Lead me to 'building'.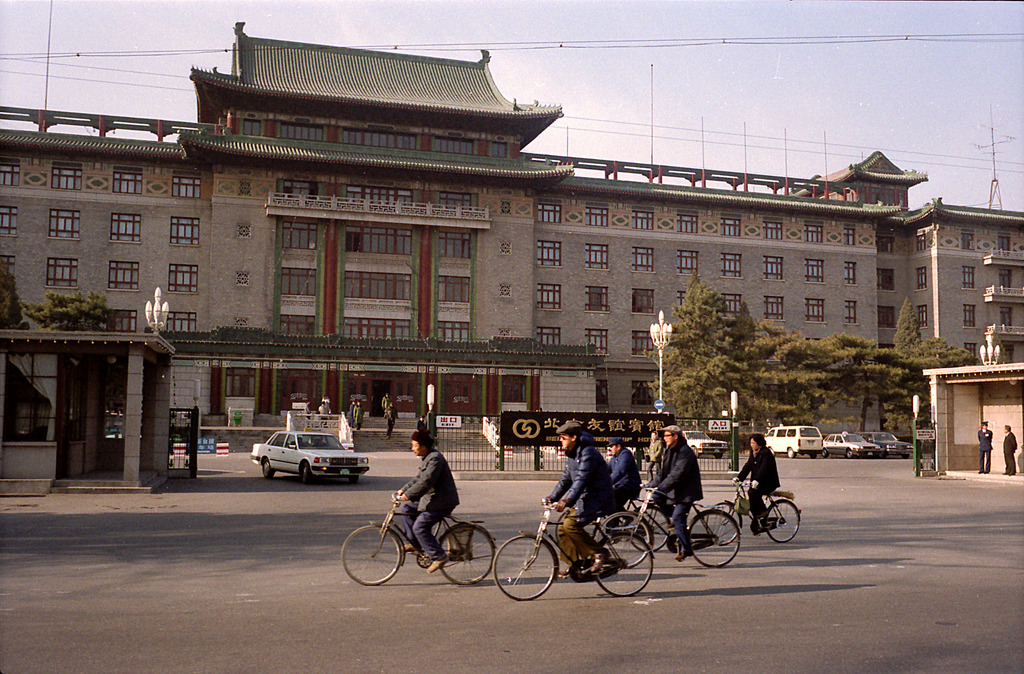
Lead to 915,358,1023,467.
